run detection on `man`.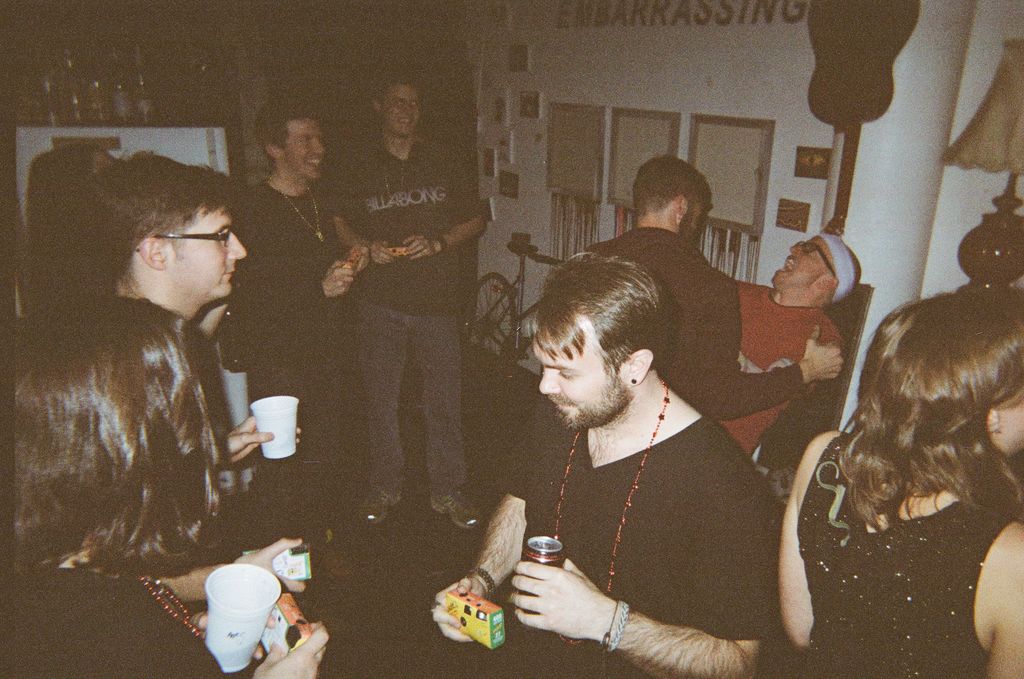
Result: Rect(577, 156, 842, 420).
